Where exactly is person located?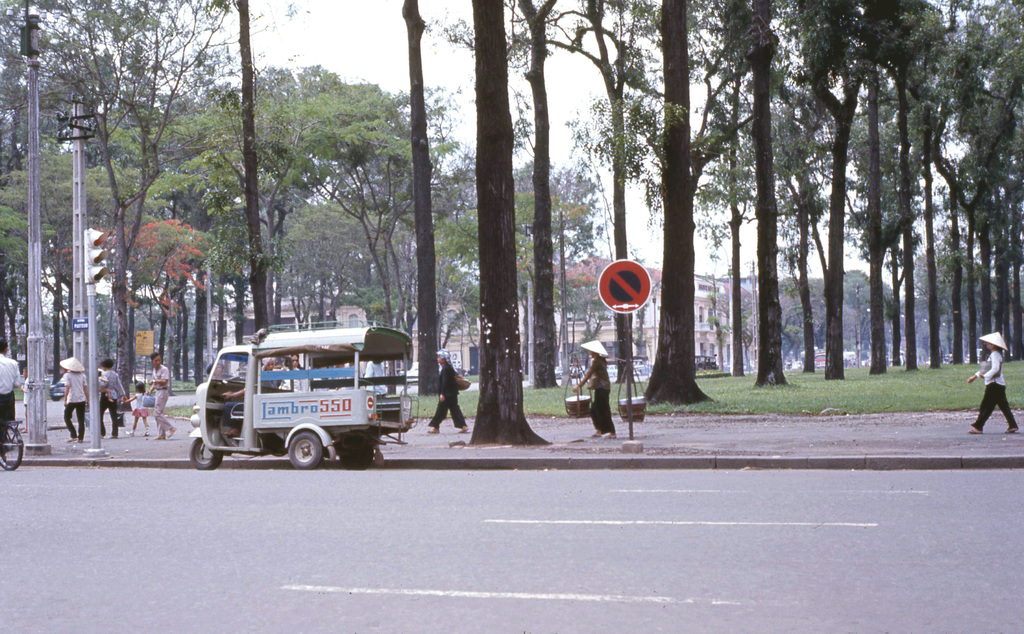
Its bounding box is detection(968, 344, 1020, 436).
